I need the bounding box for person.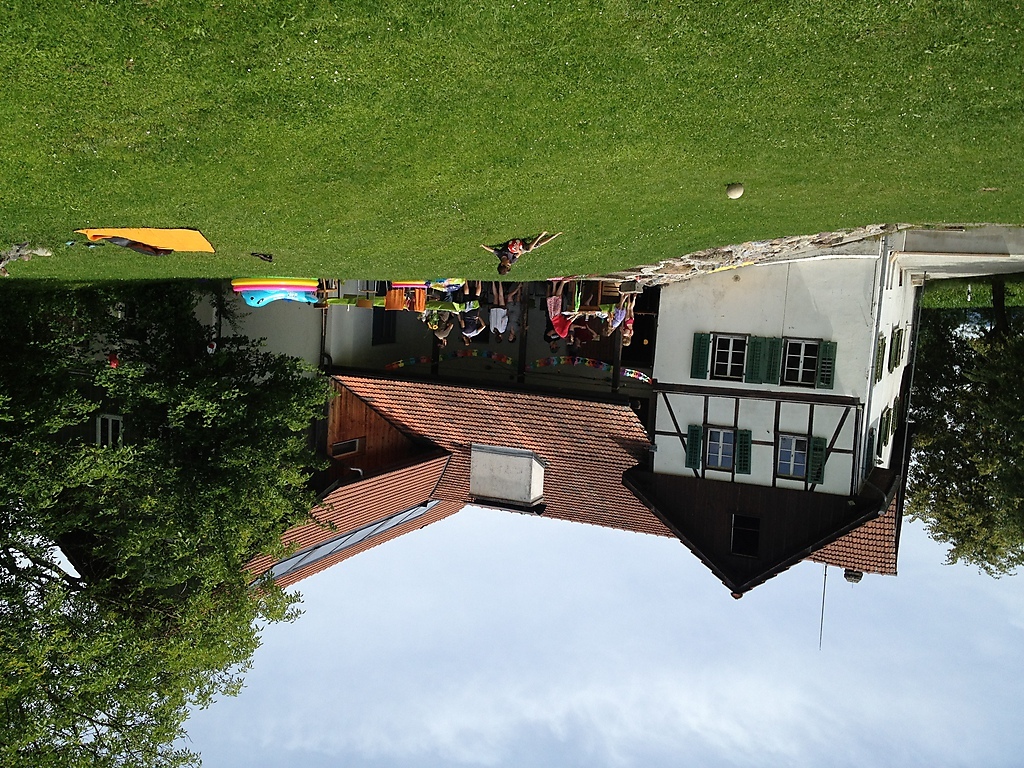
Here it is: pyautogui.locateOnScreen(482, 226, 567, 279).
